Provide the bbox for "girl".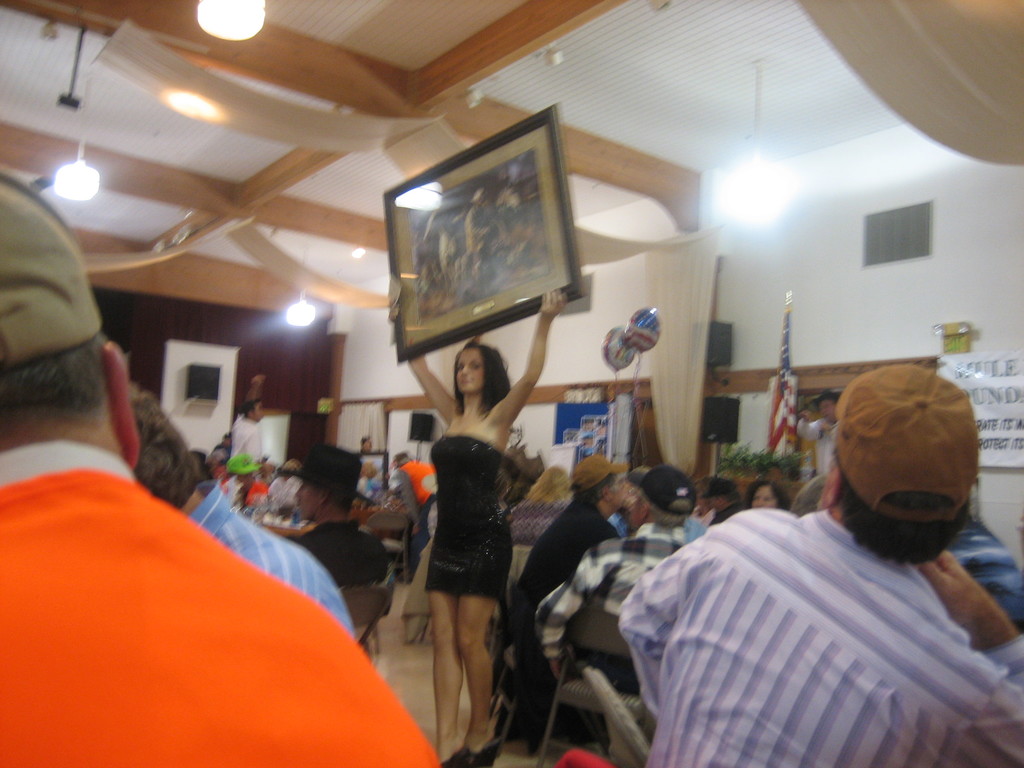
region(391, 290, 563, 767).
